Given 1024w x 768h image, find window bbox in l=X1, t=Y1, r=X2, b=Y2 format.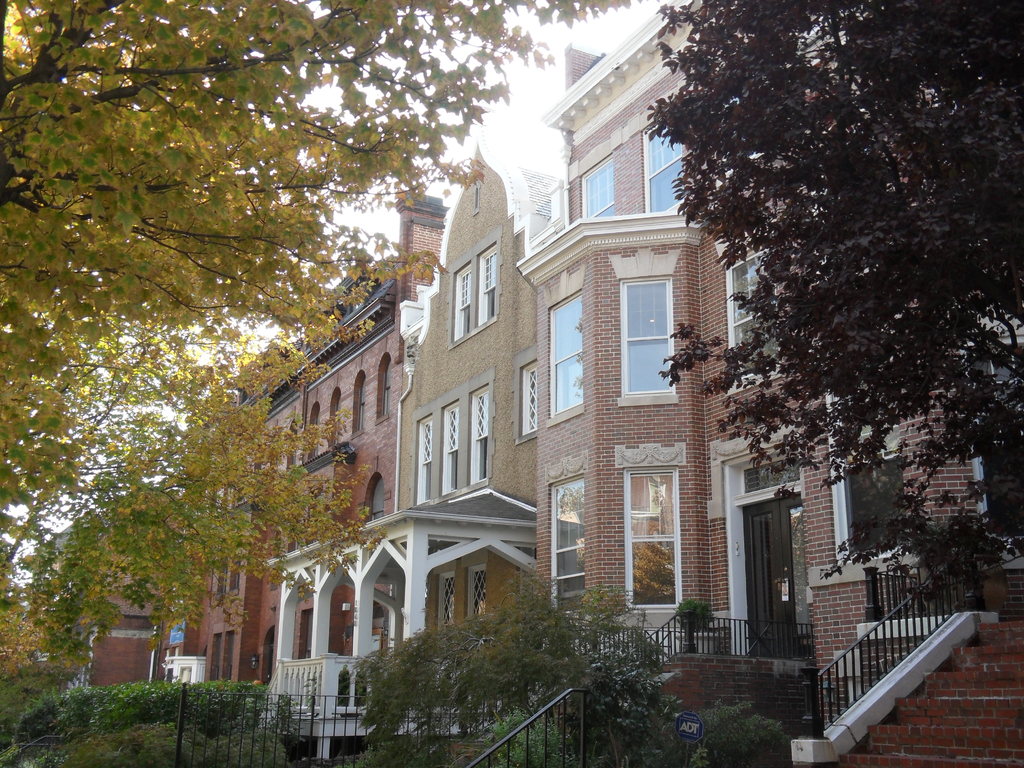
l=416, t=415, r=442, b=500.
